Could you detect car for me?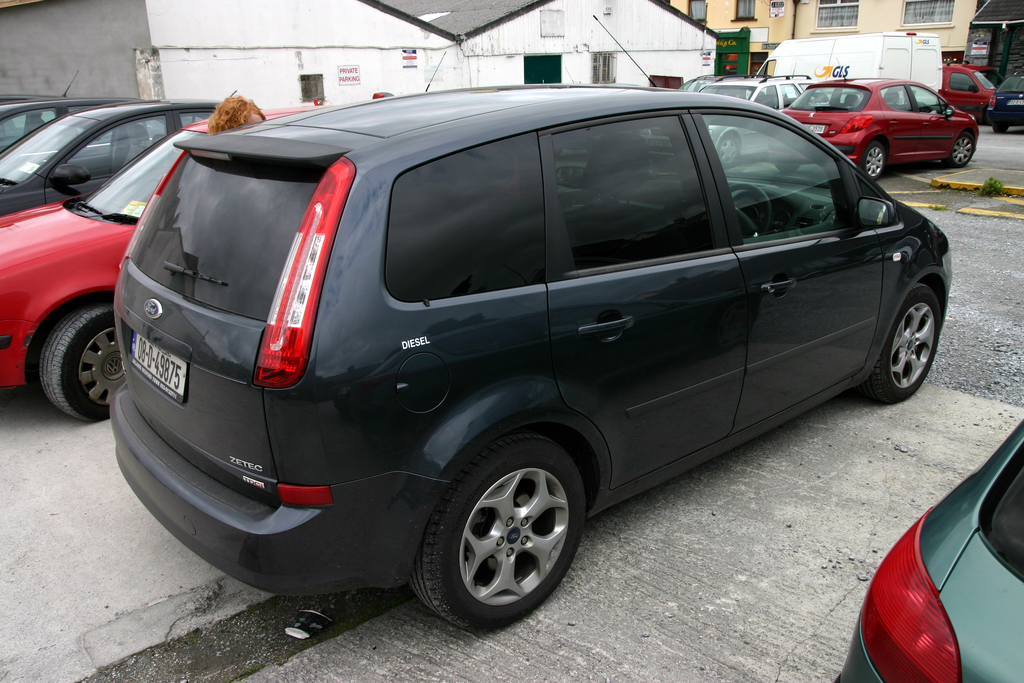
Detection result: bbox=[102, 75, 951, 629].
